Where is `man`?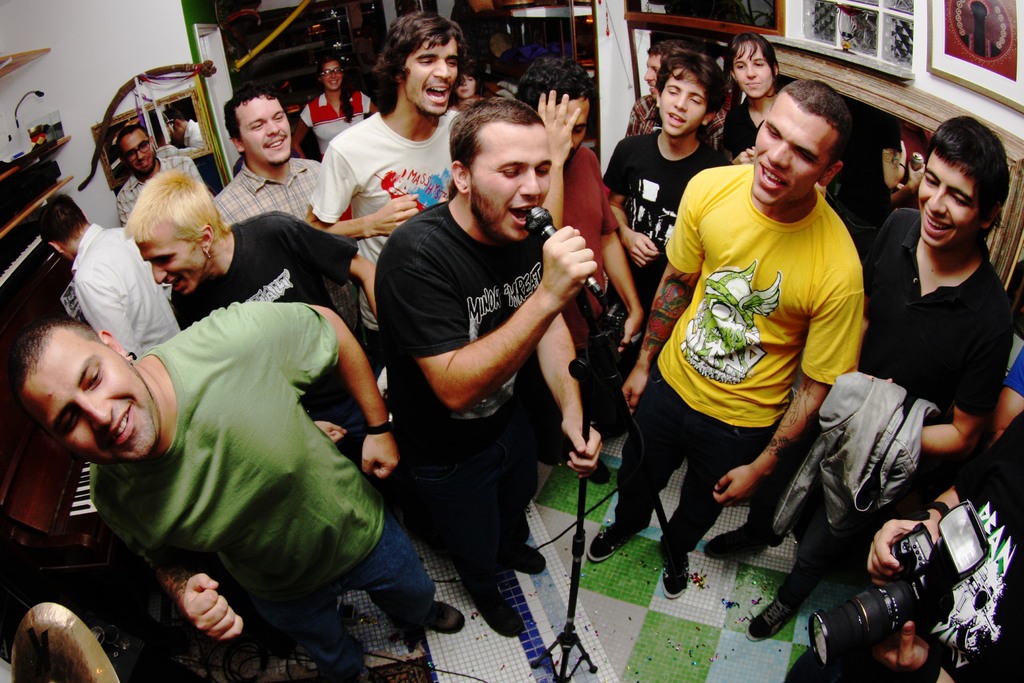
region(692, 117, 1020, 646).
